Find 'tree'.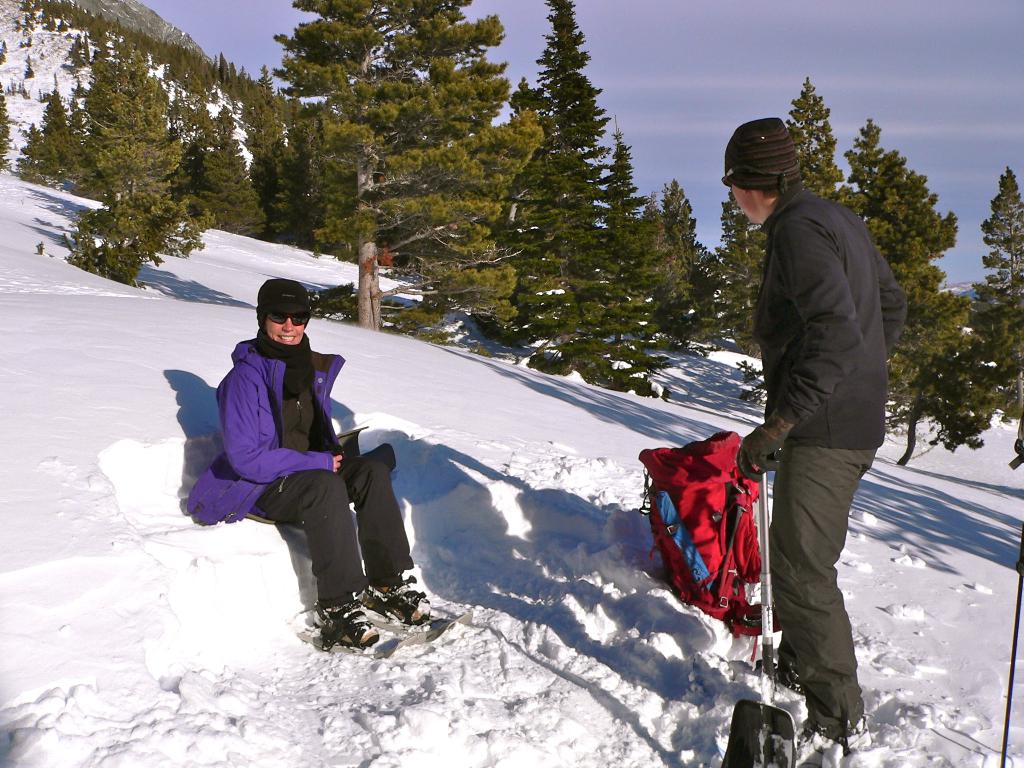
(left=890, top=316, right=997, bottom=463).
